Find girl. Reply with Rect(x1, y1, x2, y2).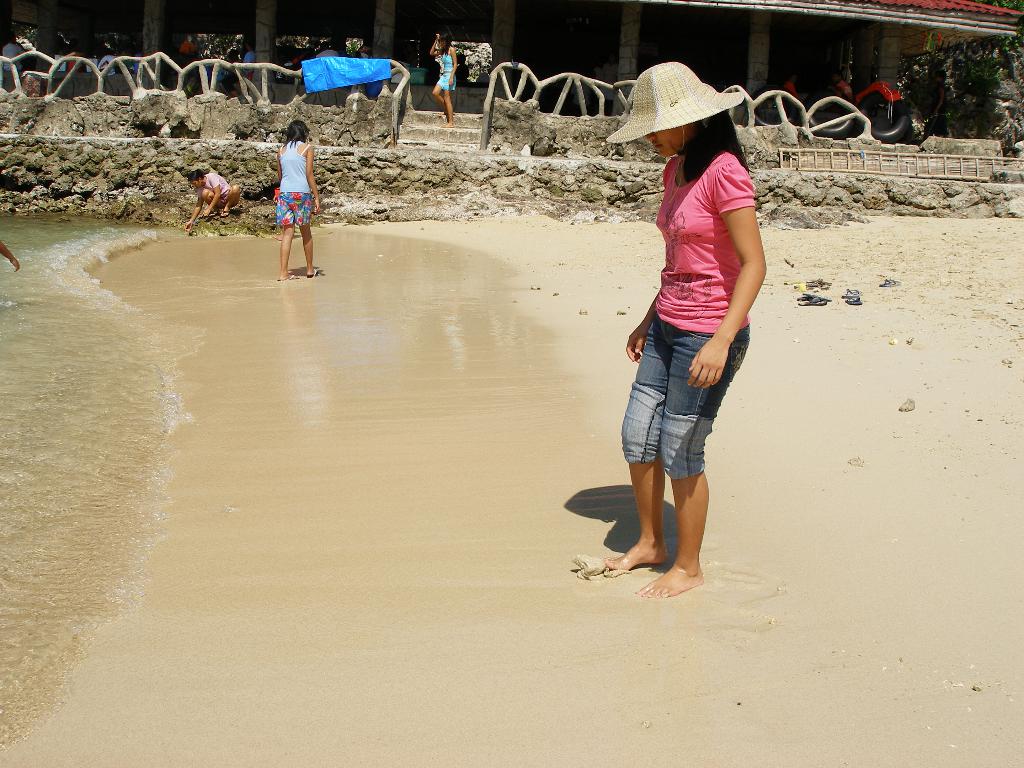
Rect(602, 61, 767, 597).
